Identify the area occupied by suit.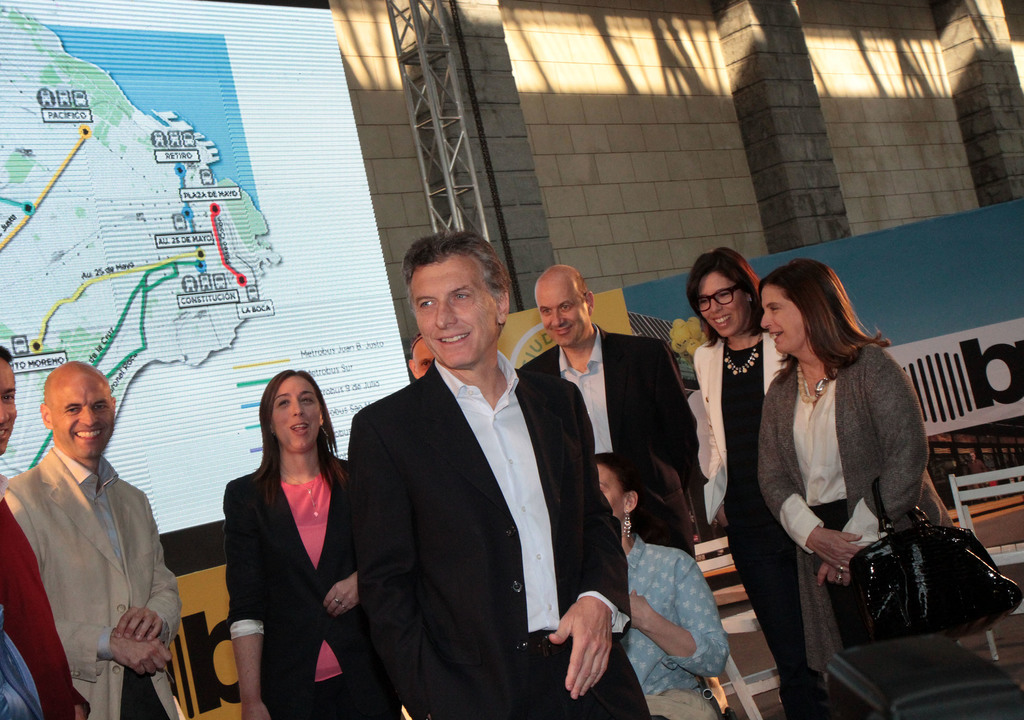
Area: <region>0, 441, 182, 719</region>.
